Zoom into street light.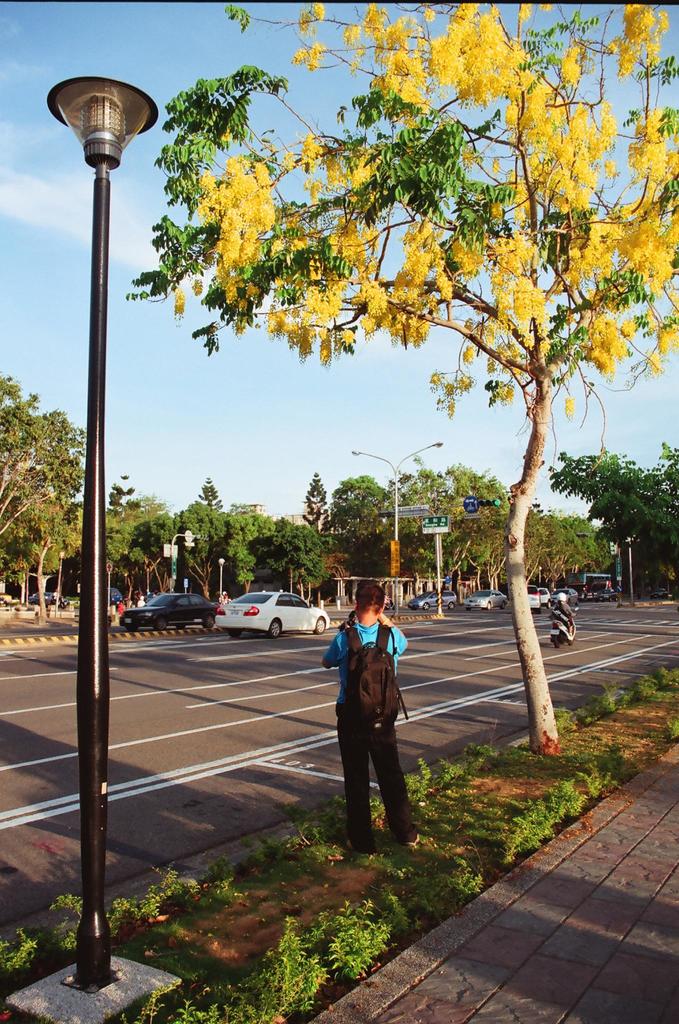
Zoom target: 54:548:68:618.
